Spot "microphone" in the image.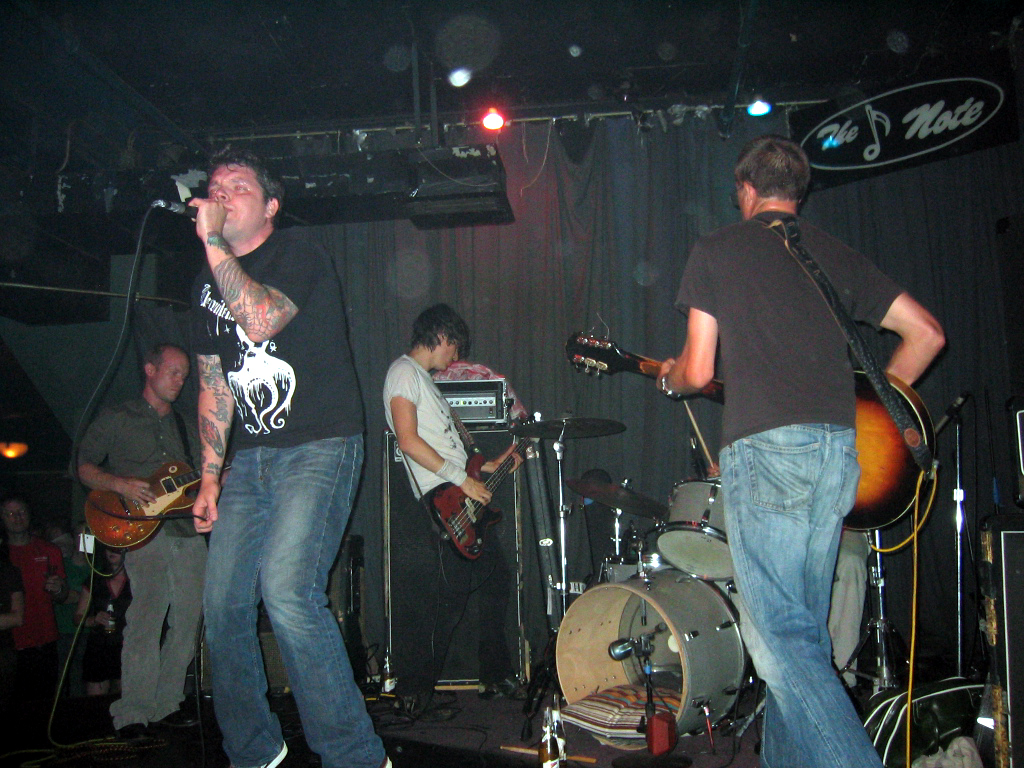
"microphone" found at locate(162, 201, 198, 218).
